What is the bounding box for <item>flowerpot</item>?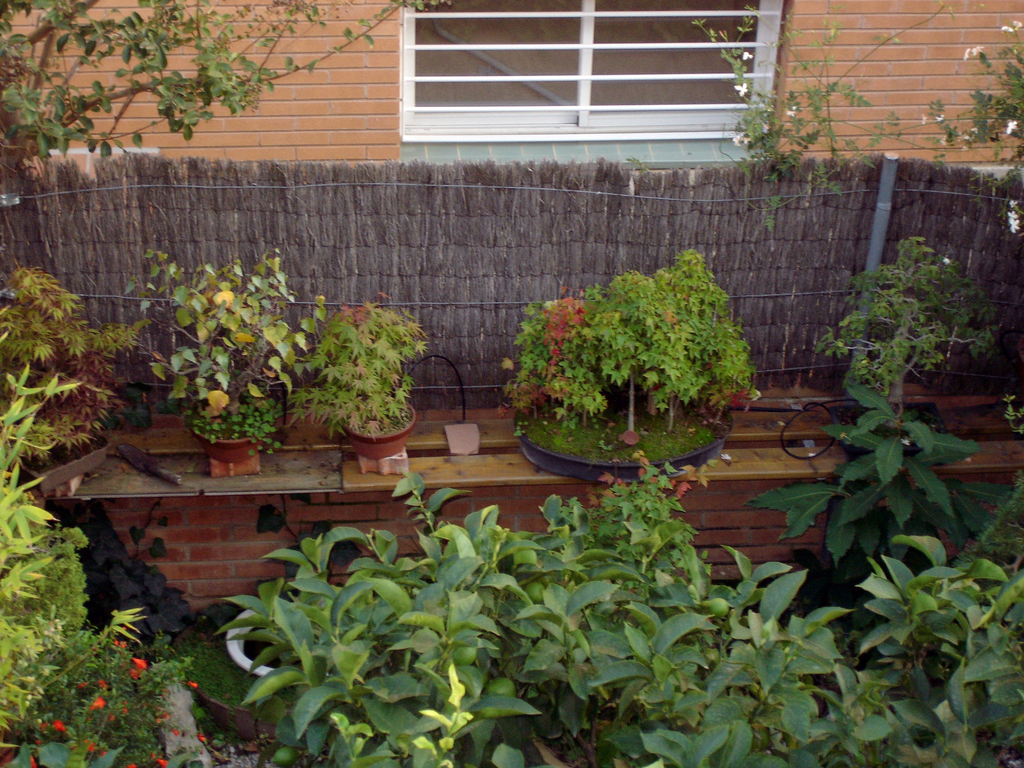
crop(223, 602, 287, 681).
